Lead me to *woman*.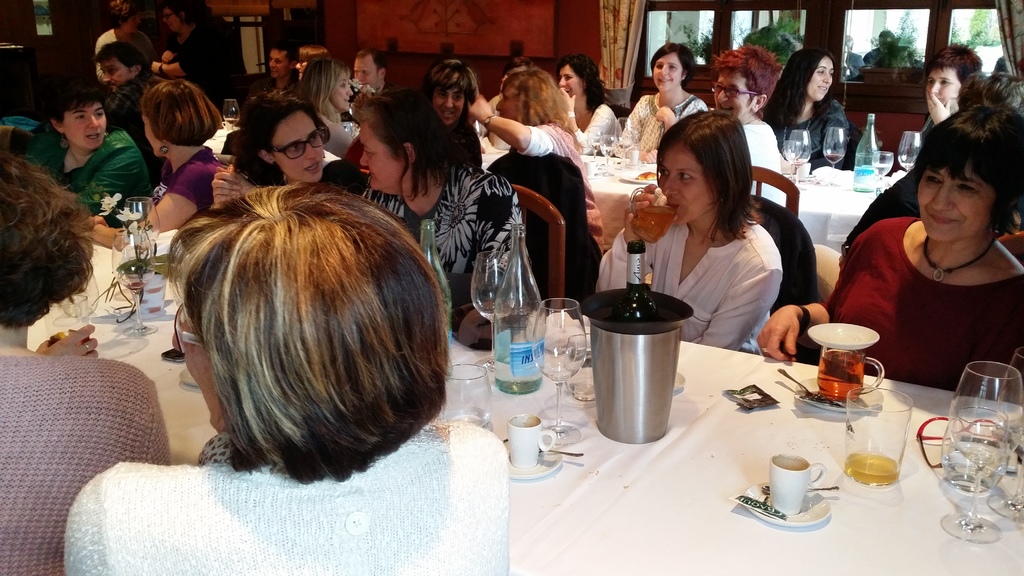
Lead to box(639, 113, 808, 364).
